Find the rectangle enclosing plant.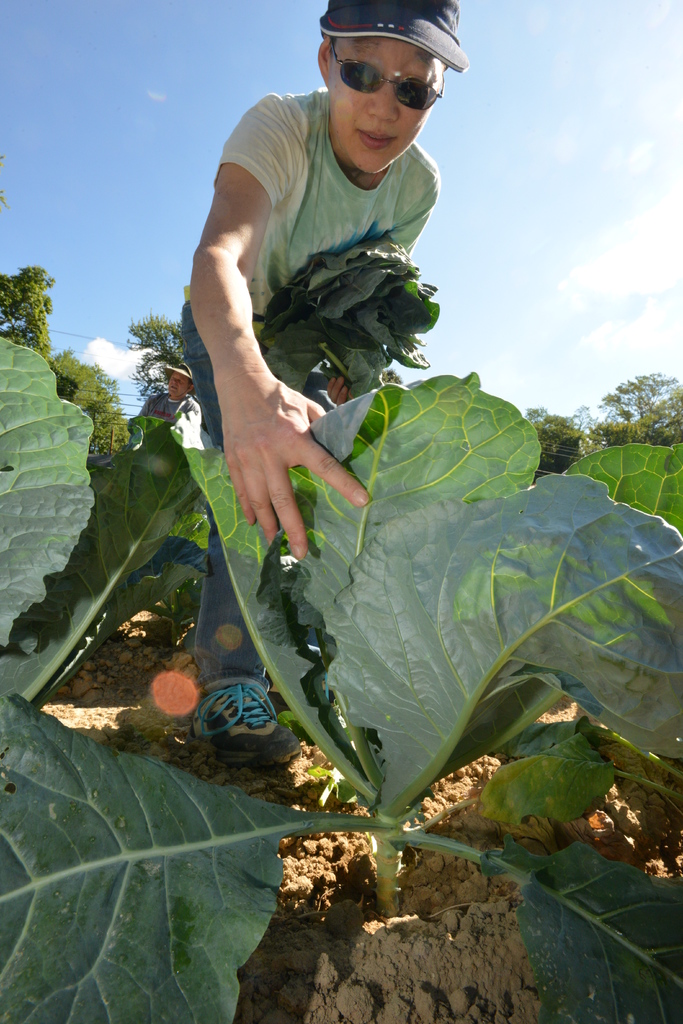
l=5, t=166, r=682, b=947.
